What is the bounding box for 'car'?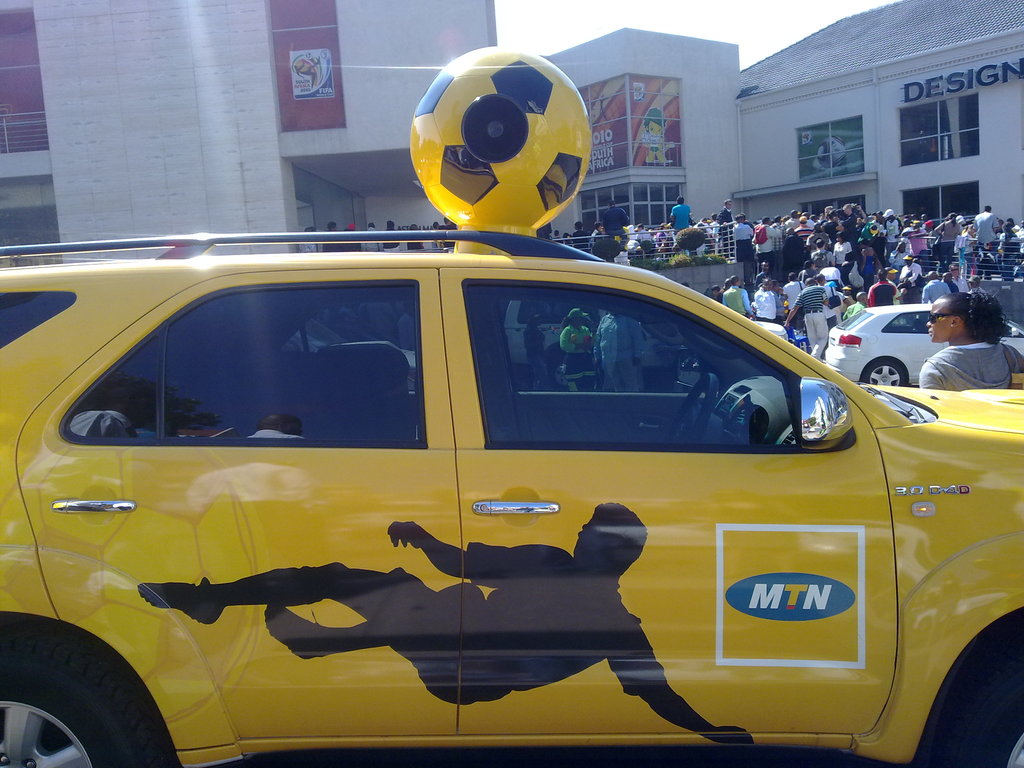
left=0, top=226, right=974, bottom=767.
